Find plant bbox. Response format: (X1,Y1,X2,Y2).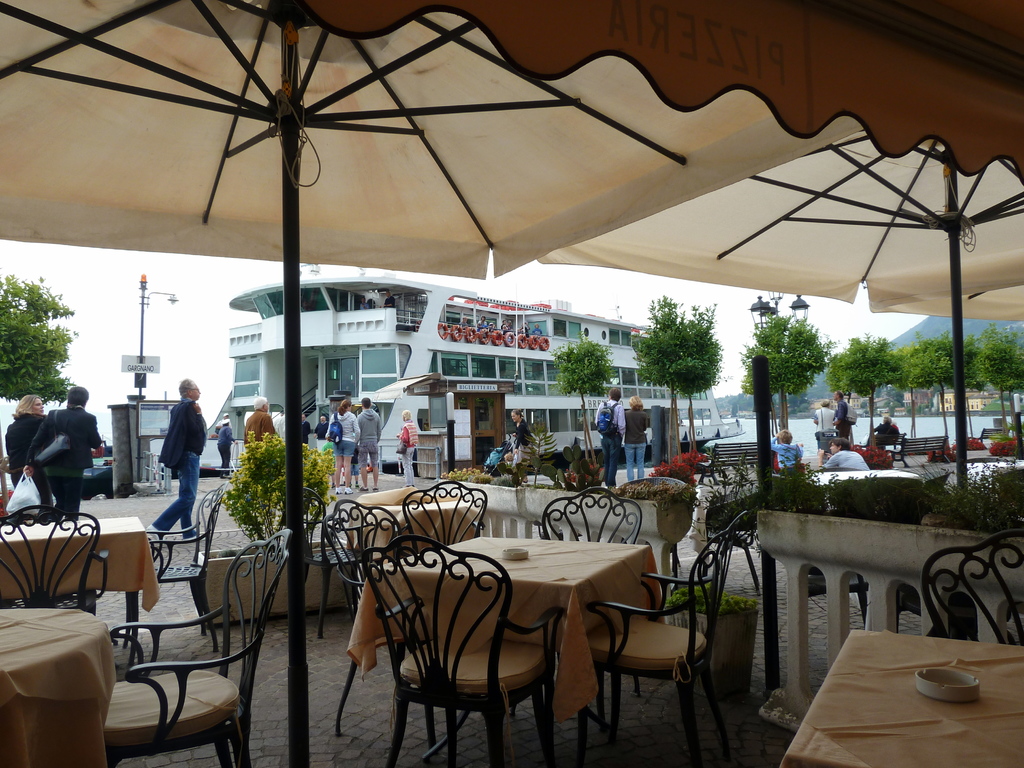
(674,437,822,559).
